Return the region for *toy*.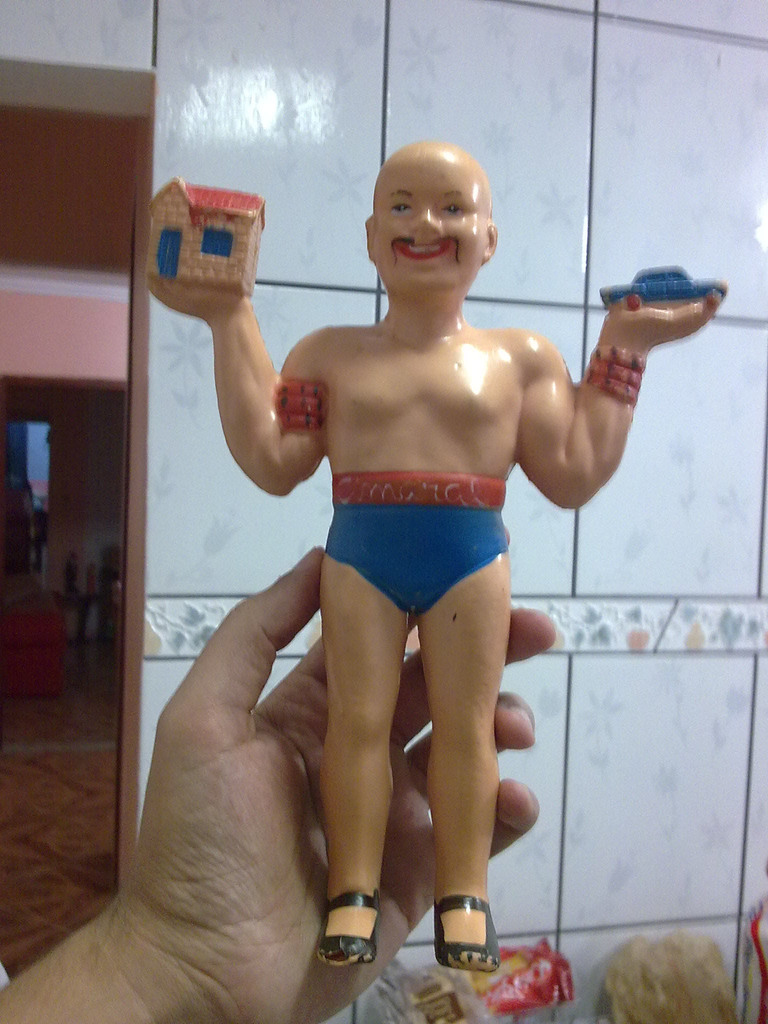
83,173,672,938.
